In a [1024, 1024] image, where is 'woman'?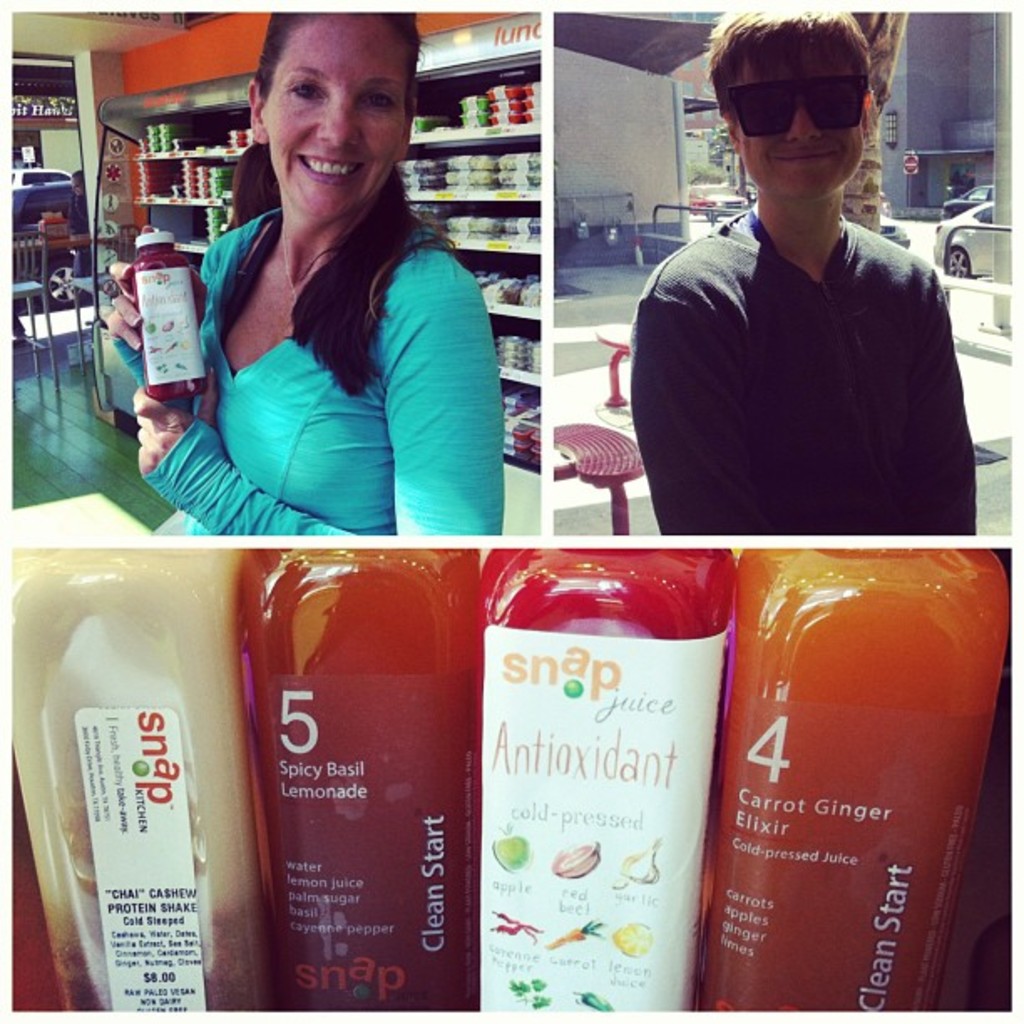
627 42 994 591.
